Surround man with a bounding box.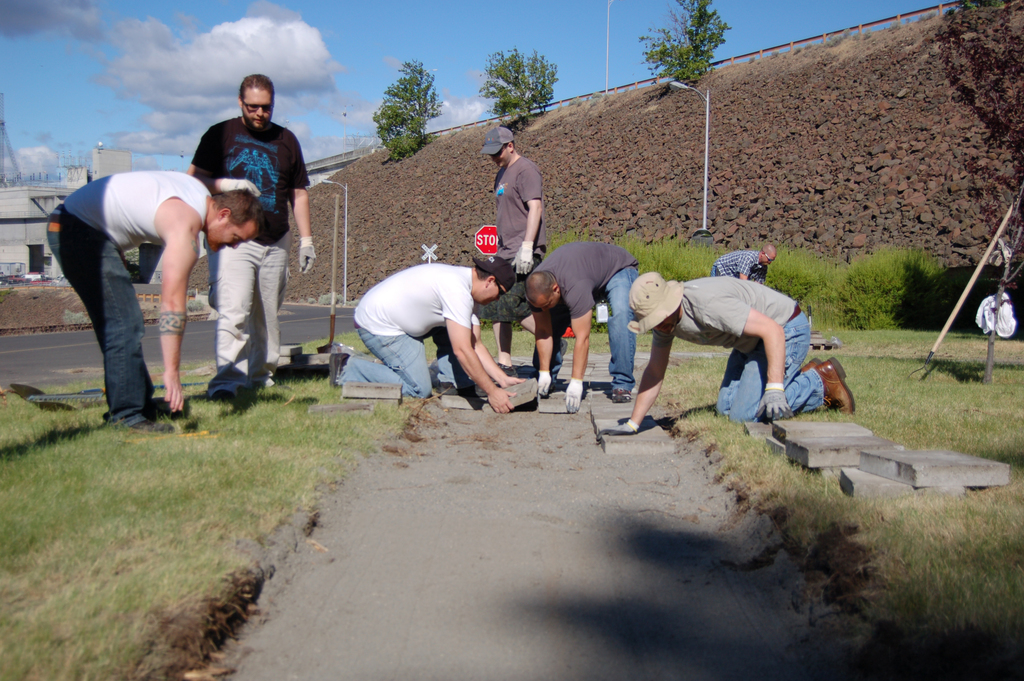
box=[525, 249, 653, 417].
